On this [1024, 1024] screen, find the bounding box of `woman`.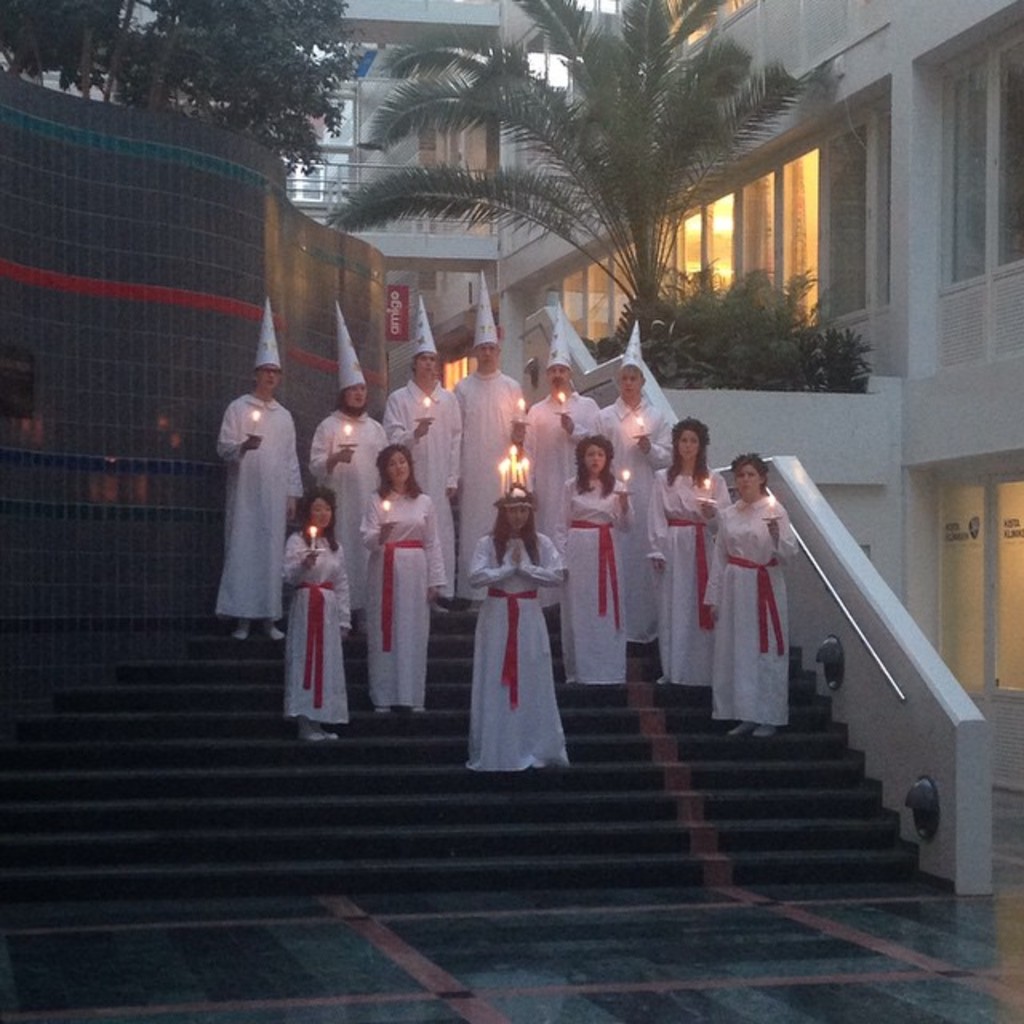
Bounding box: 358/435/446/706.
